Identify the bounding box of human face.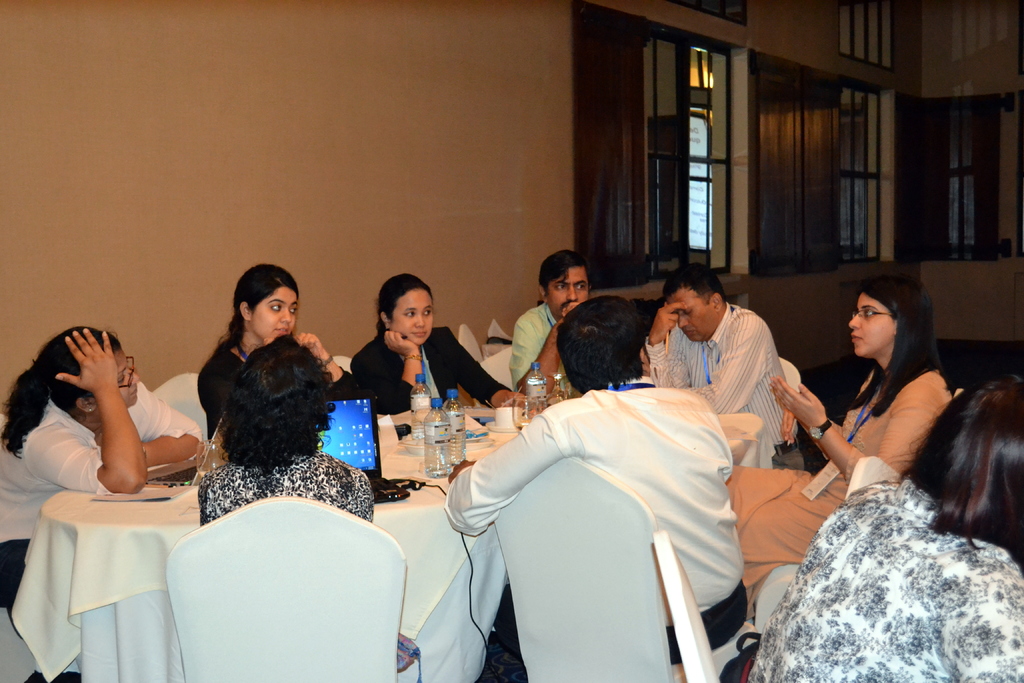
bbox=[394, 291, 434, 346].
